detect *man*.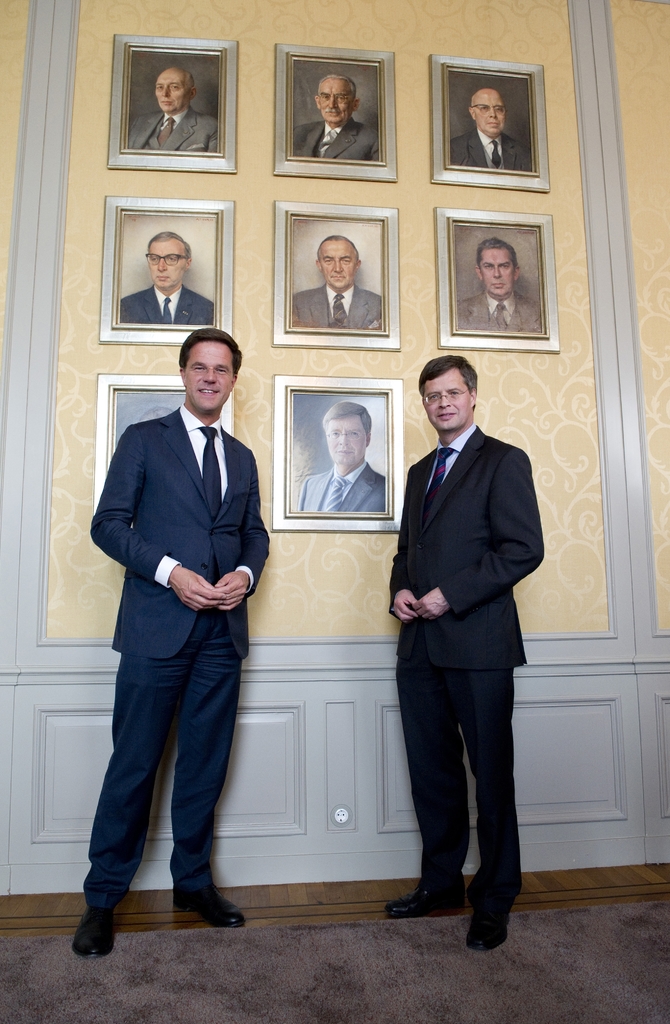
Detected at 374:356:553:956.
